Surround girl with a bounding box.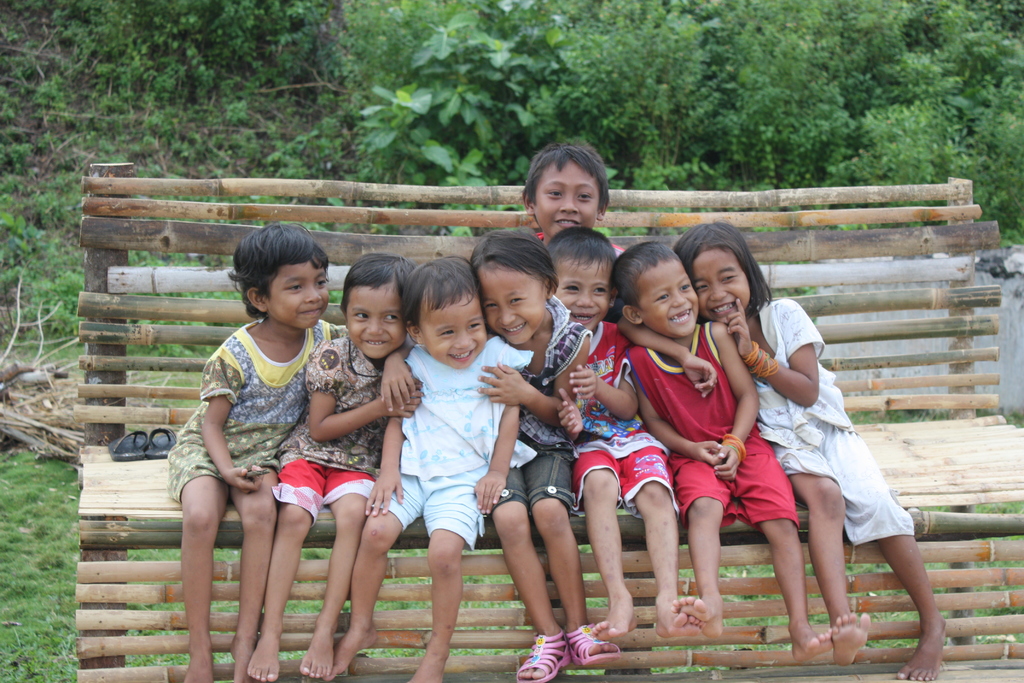
543,247,673,636.
